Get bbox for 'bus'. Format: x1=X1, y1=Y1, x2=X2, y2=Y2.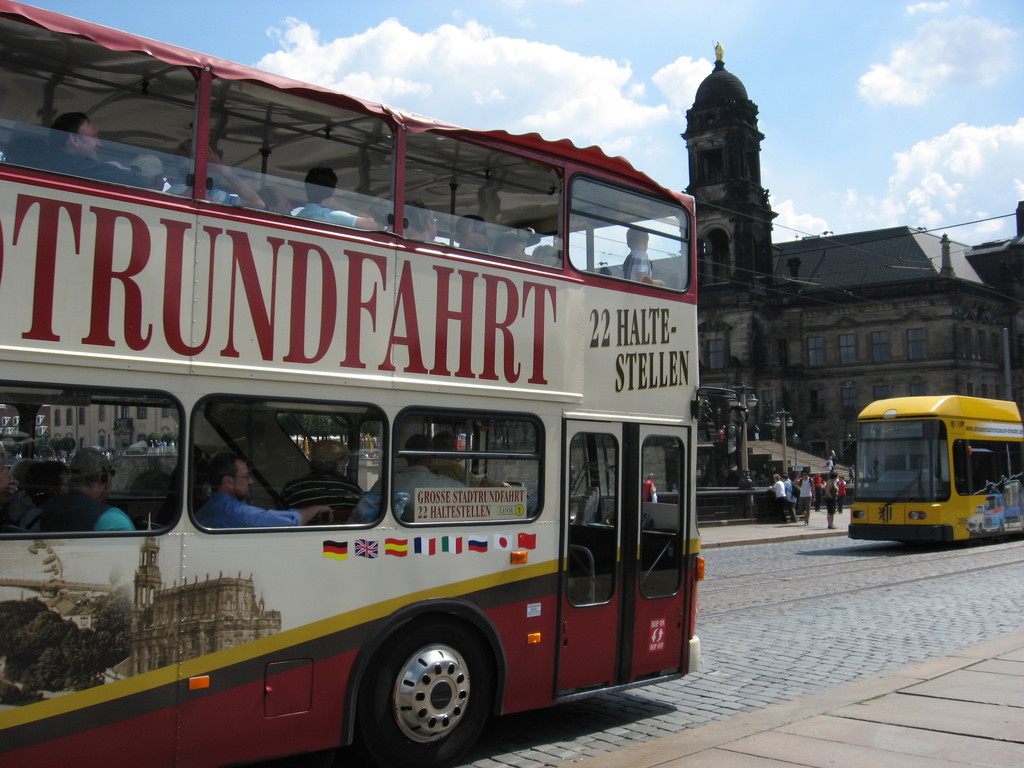
x1=0, y1=0, x2=706, y2=767.
